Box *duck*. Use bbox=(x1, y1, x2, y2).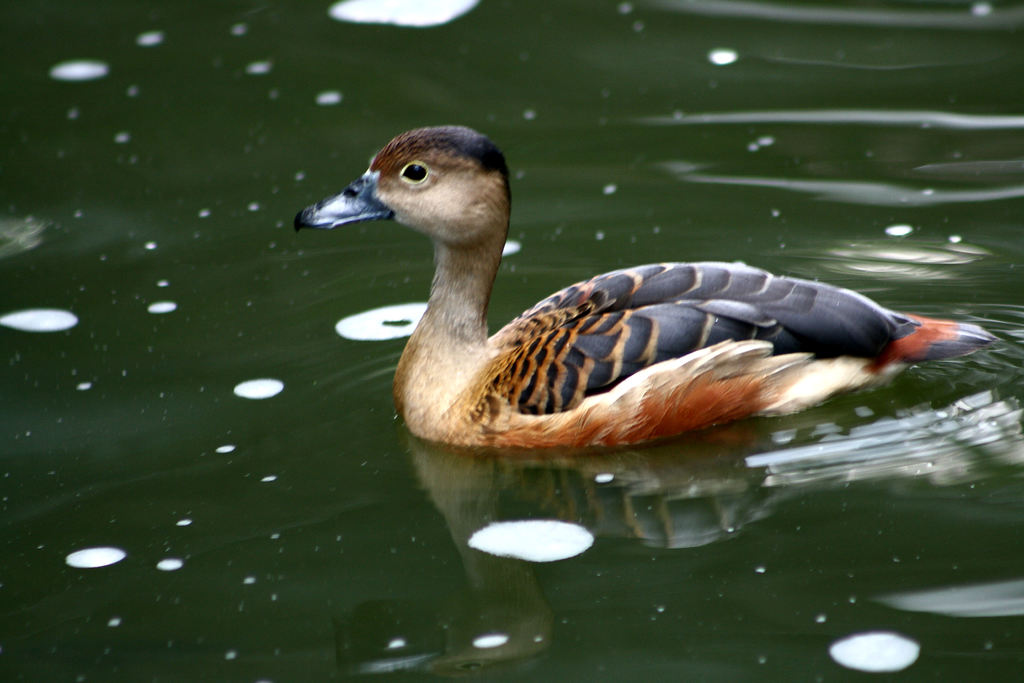
bbox=(303, 126, 996, 493).
